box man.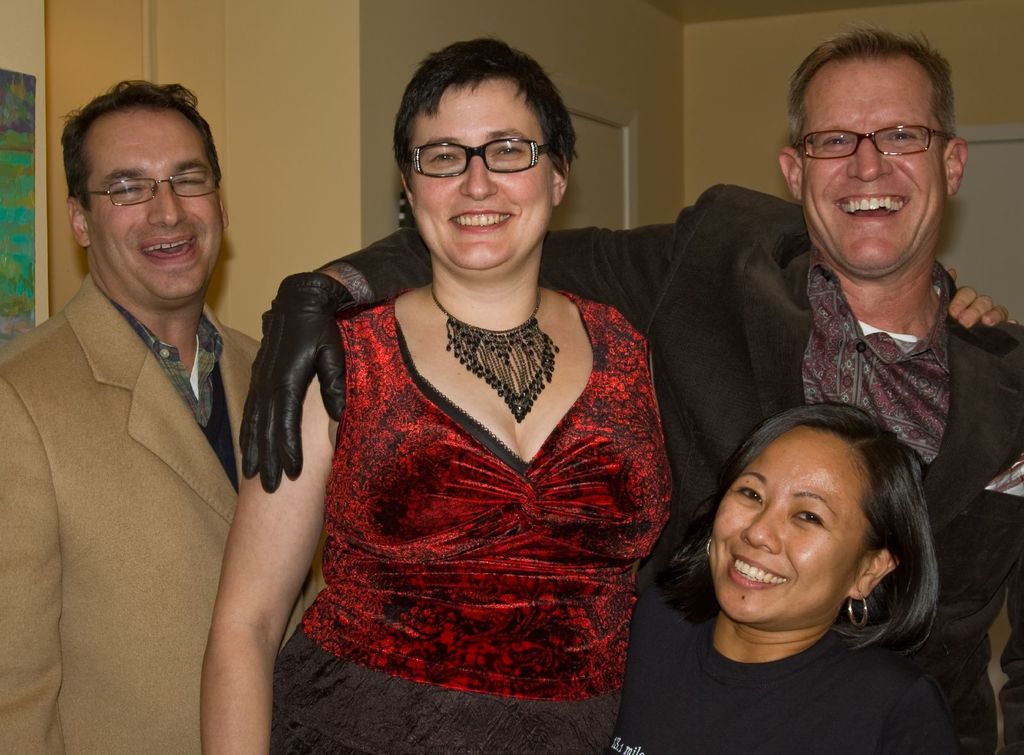
239, 26, 1023, 754.
